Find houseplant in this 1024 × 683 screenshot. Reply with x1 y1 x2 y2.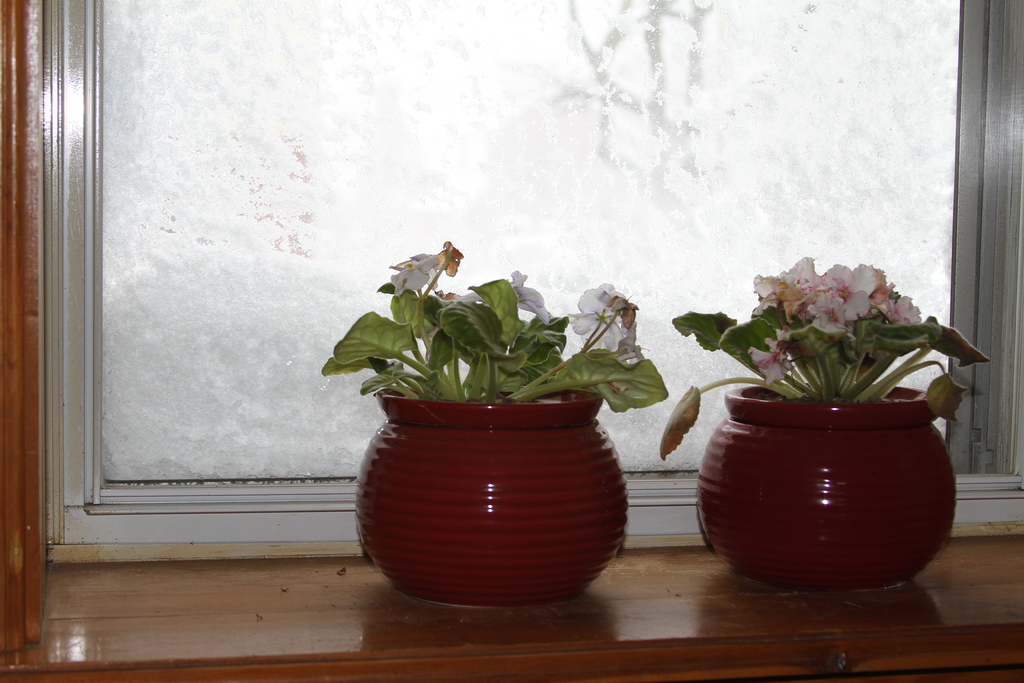
652 252 992 591.
